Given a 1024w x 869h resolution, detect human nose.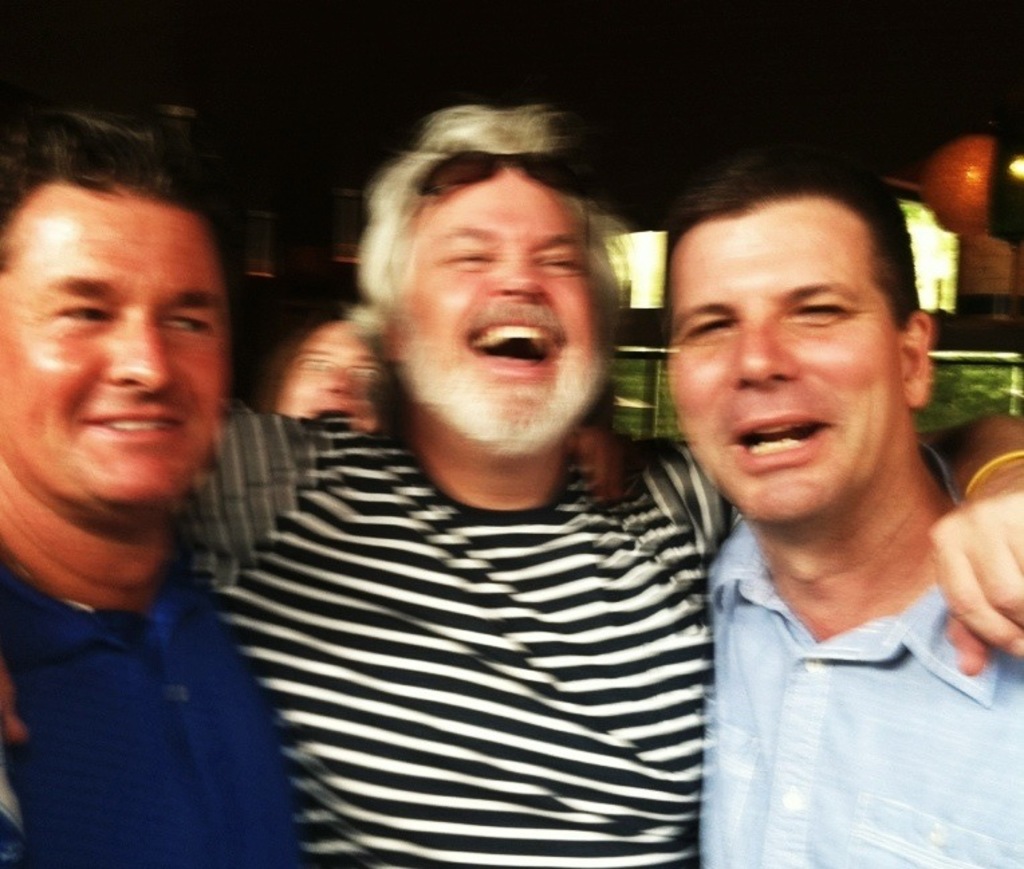
(x1=732, y1=310, x2=797, y2=388).
